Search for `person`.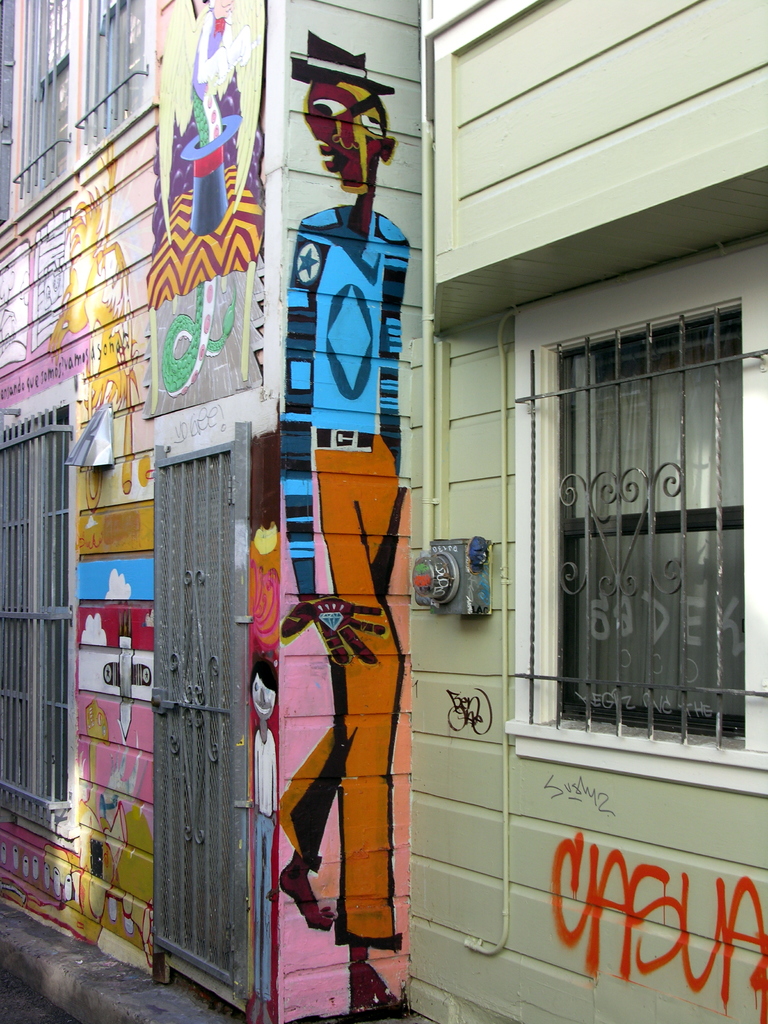
Found at (276,180,439,998).
